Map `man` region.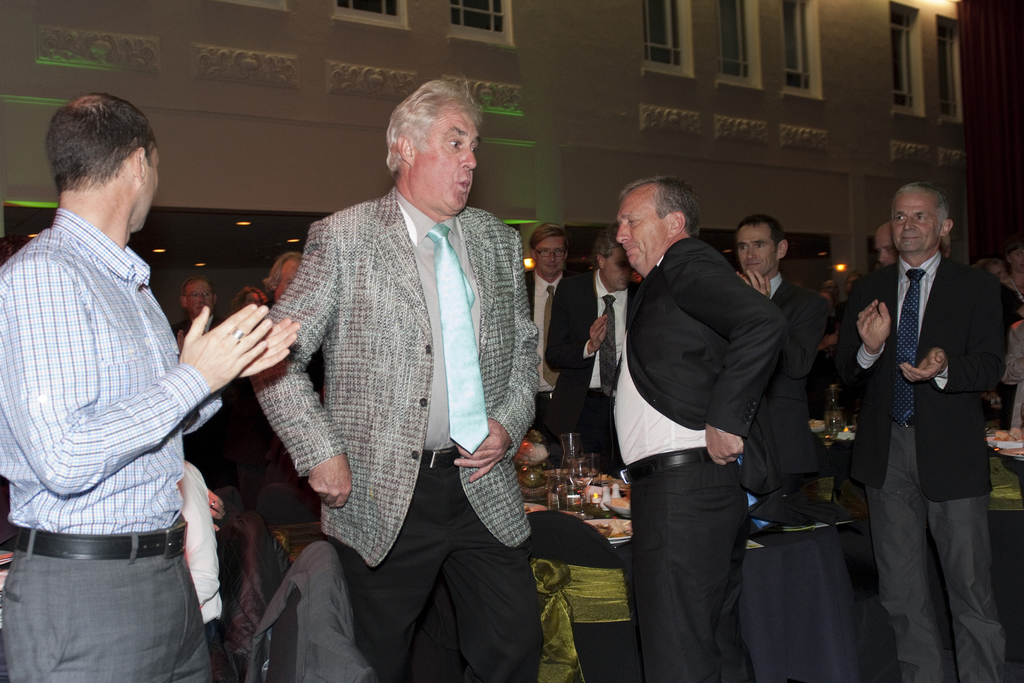
Mapped to {"left": 510, "top": 224, "right": 591, "bottom": 452}.
